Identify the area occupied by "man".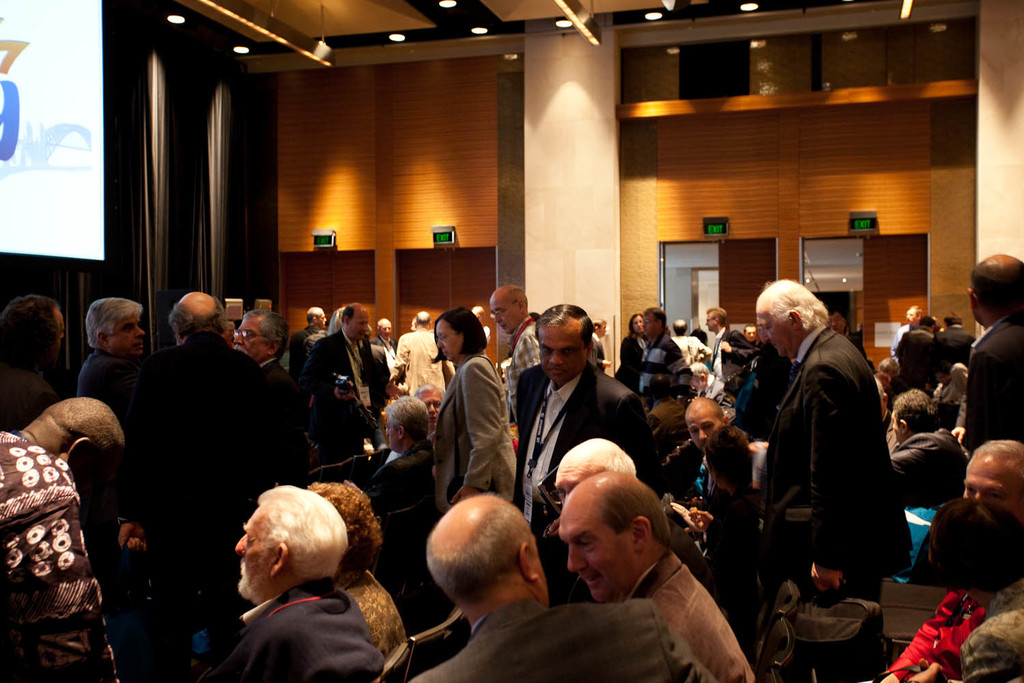
Area: rect(509, 298, 667, 570).
